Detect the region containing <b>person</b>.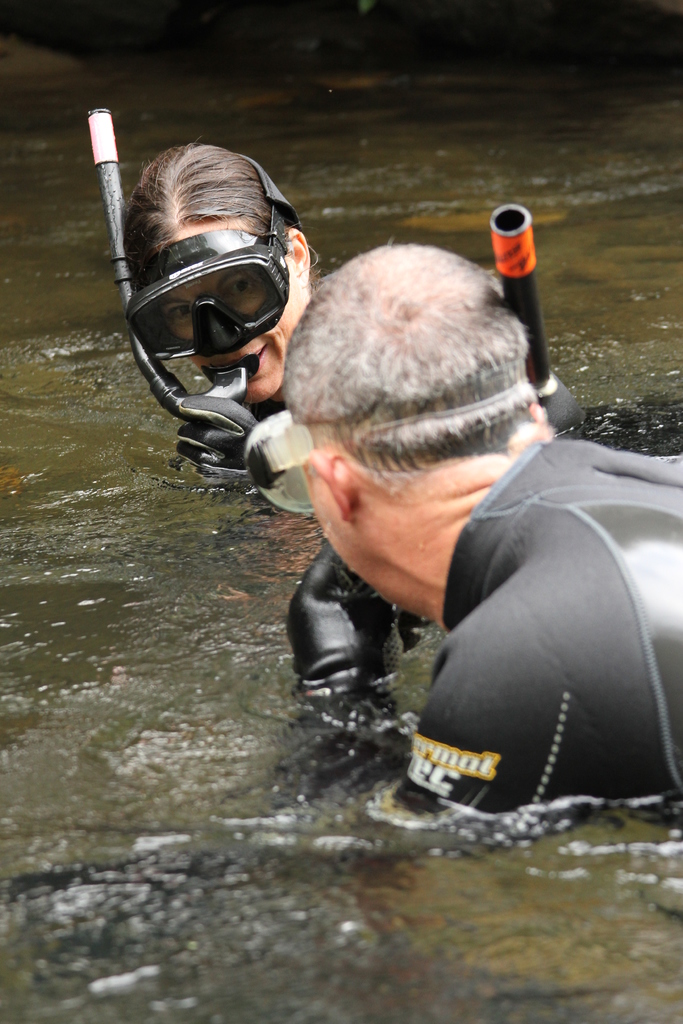
<bbox>281, 241, 682, 806</bbox>.
